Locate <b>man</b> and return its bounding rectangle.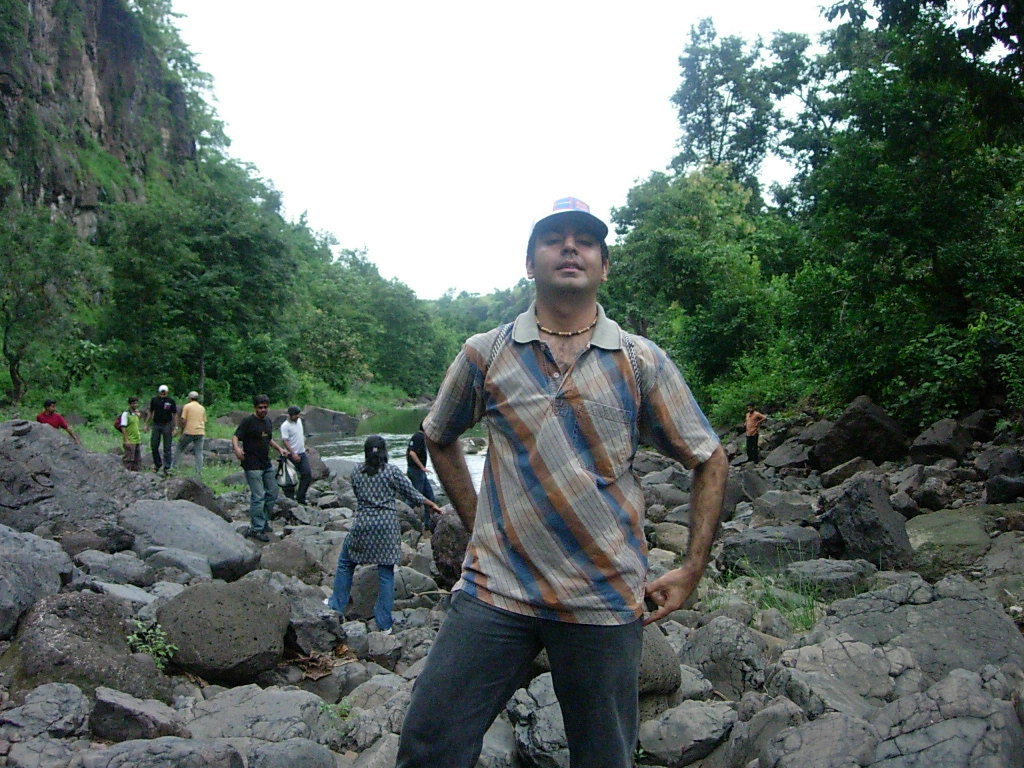
145:384:177:475.
